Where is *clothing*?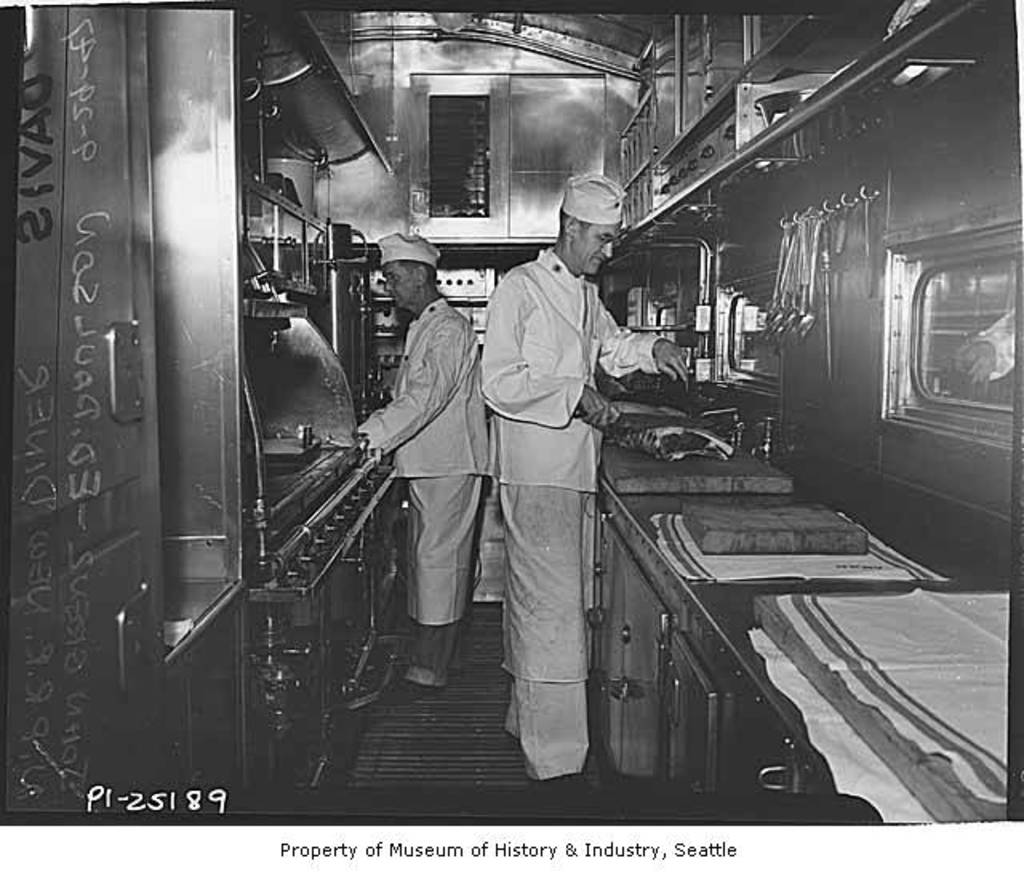
crop(474, 182, 635, 717).
